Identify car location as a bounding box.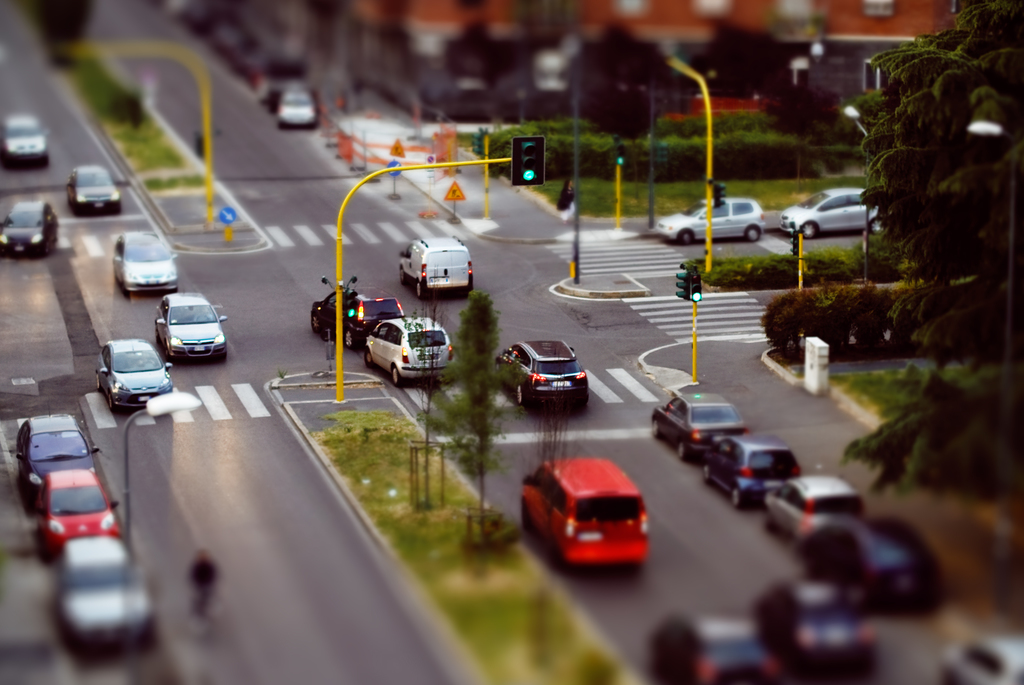
bbox=(16, 401, 99, 503).
